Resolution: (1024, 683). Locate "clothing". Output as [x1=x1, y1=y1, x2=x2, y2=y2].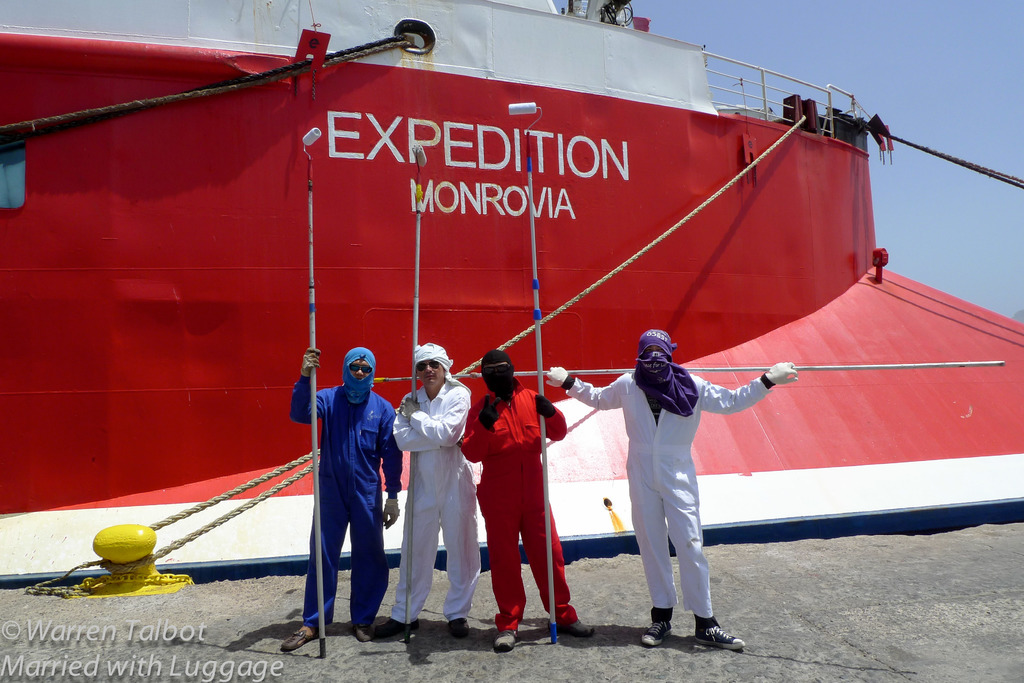
[x1=289, y1=377, x2=401, y2=633].
